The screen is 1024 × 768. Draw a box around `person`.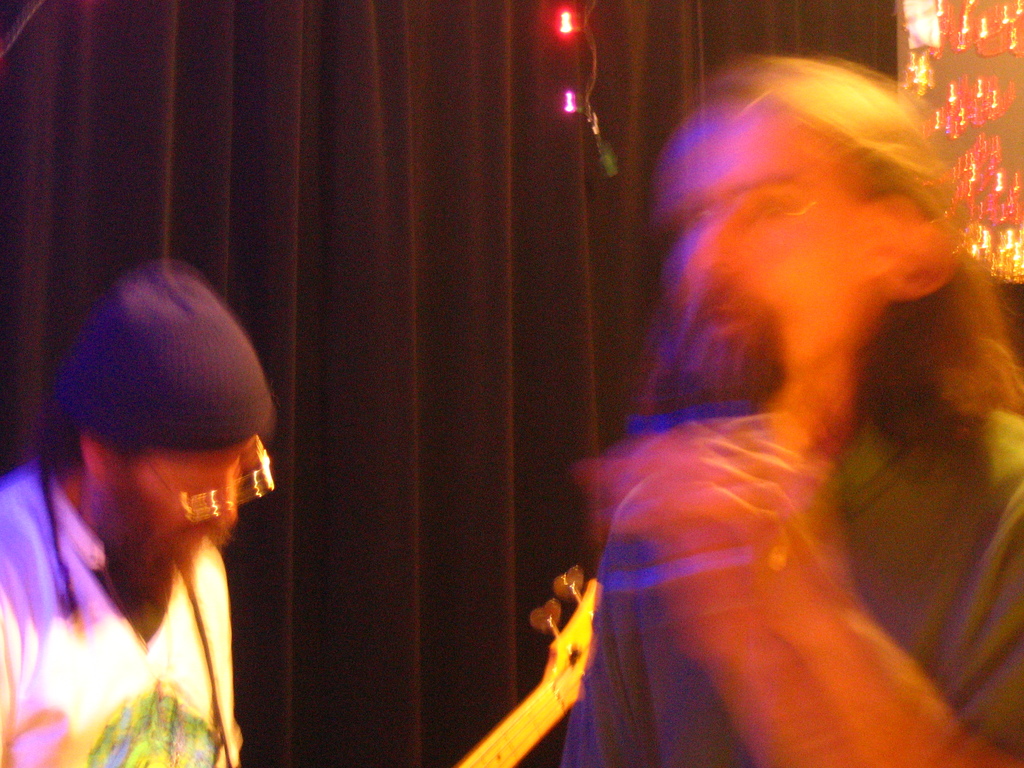
[559, 54, 1023, 767].
